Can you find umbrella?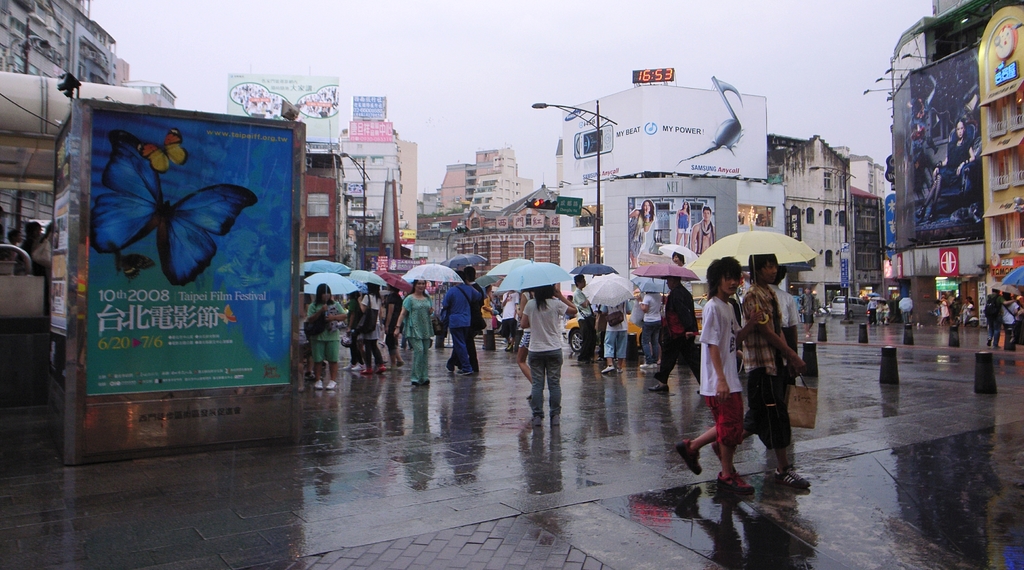
Yes, bounding box: Rect(1004, 263, 1023, 288).
